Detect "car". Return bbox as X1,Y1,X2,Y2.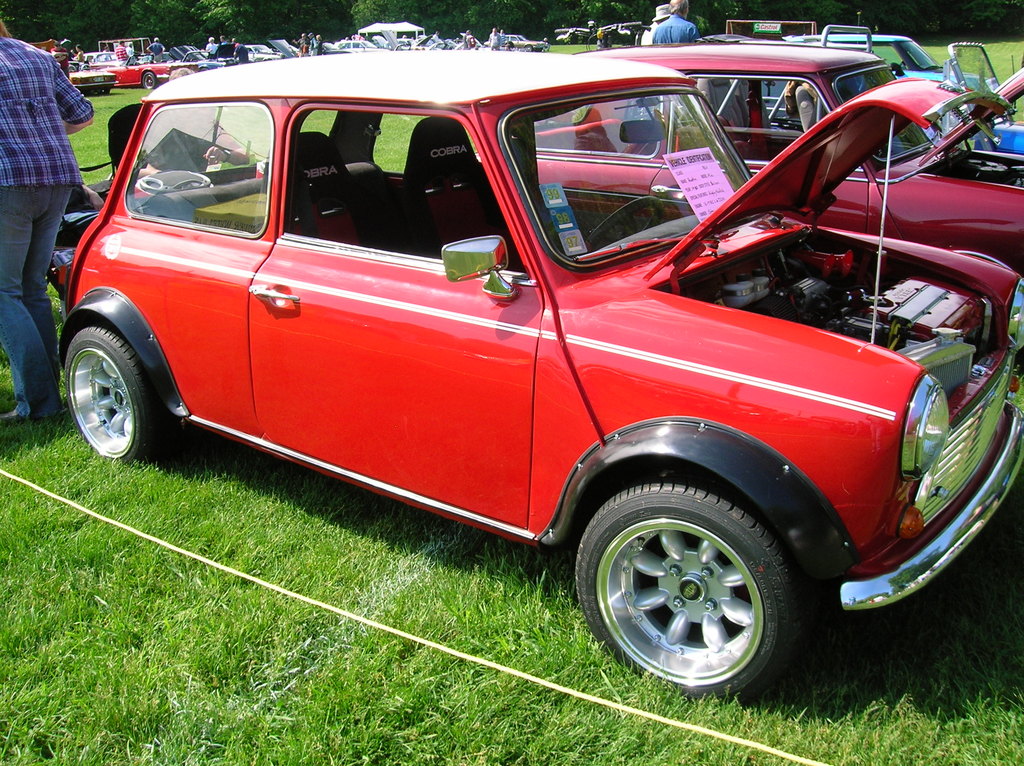
88,49,207,90.
